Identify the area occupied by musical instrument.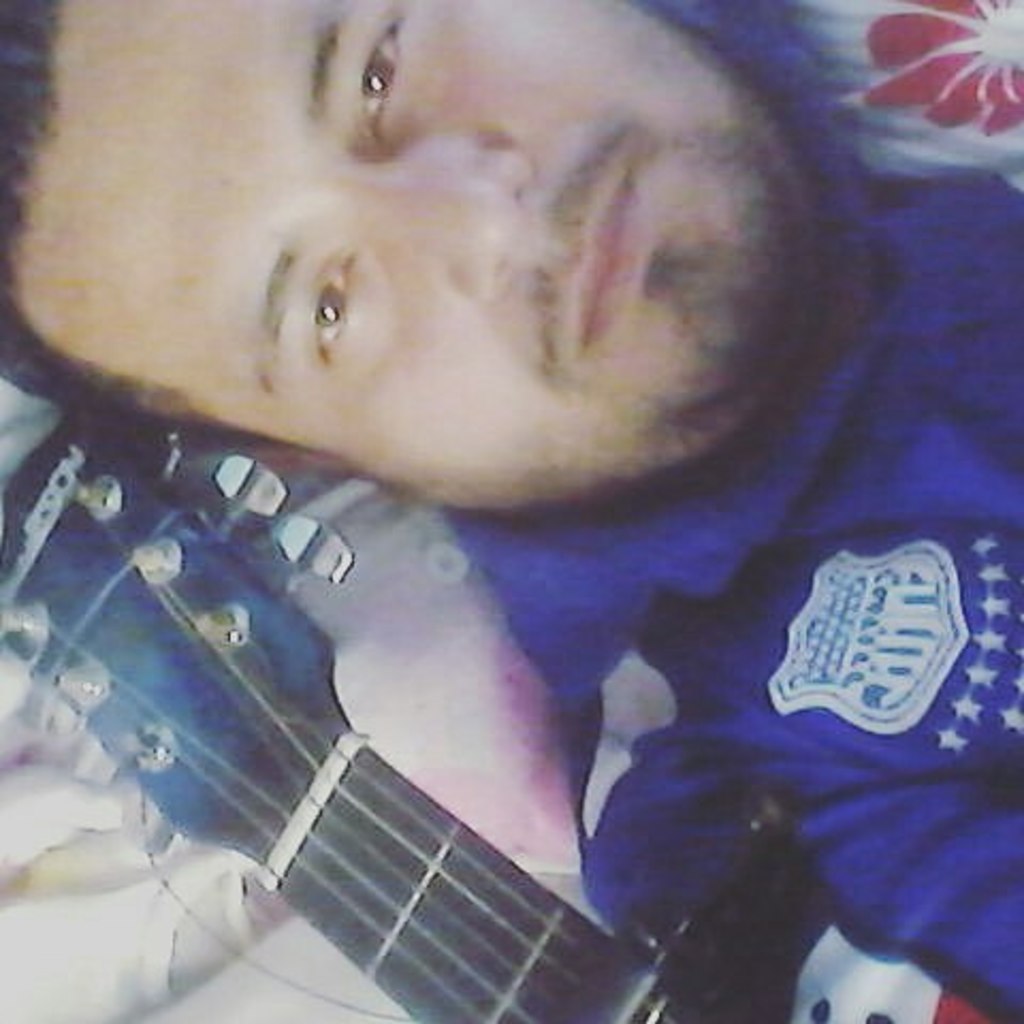
Area: [26, 382, 710, 1003].
